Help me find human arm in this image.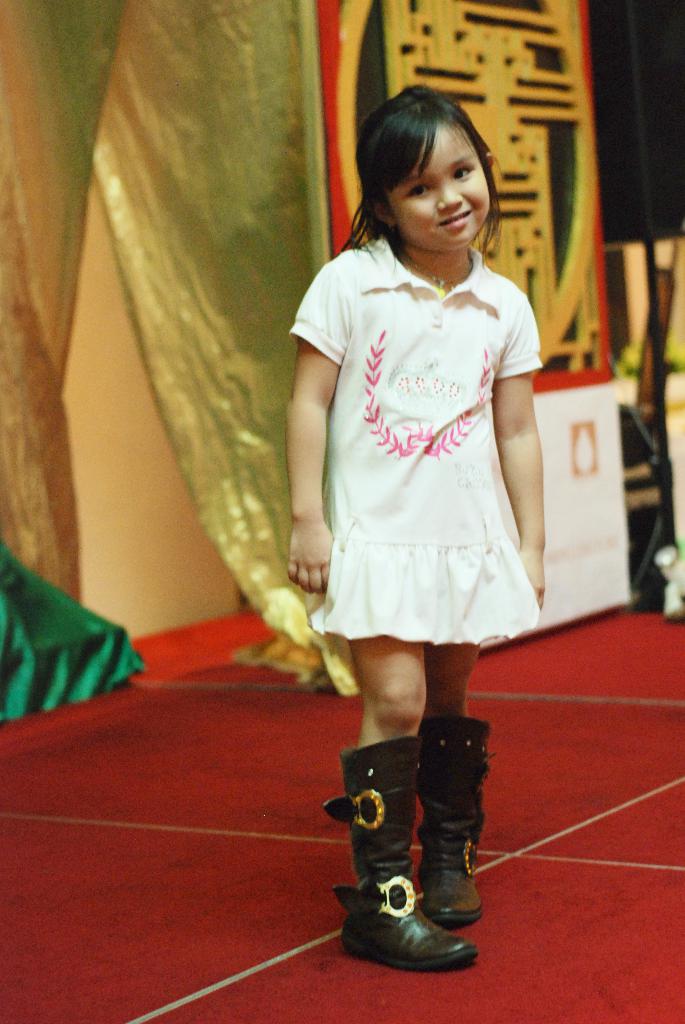
Found it: {"x1": 474, "y1": 283, "x2": 553, "y2": 633}.
